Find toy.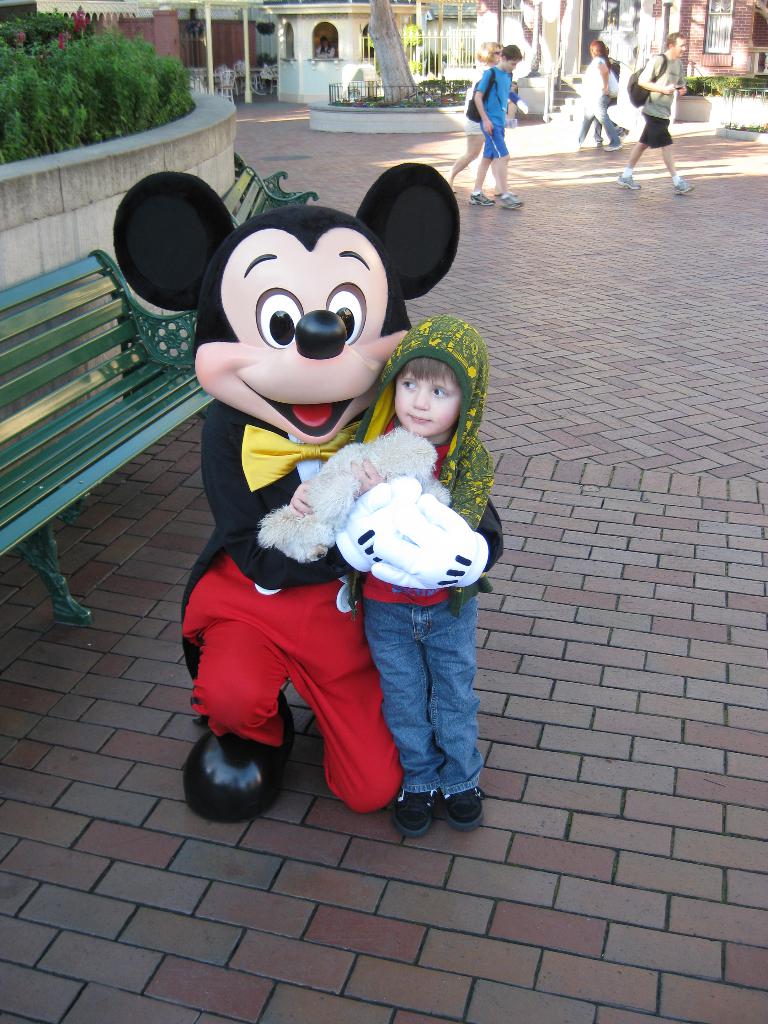
[145, 132, 513, 834].
